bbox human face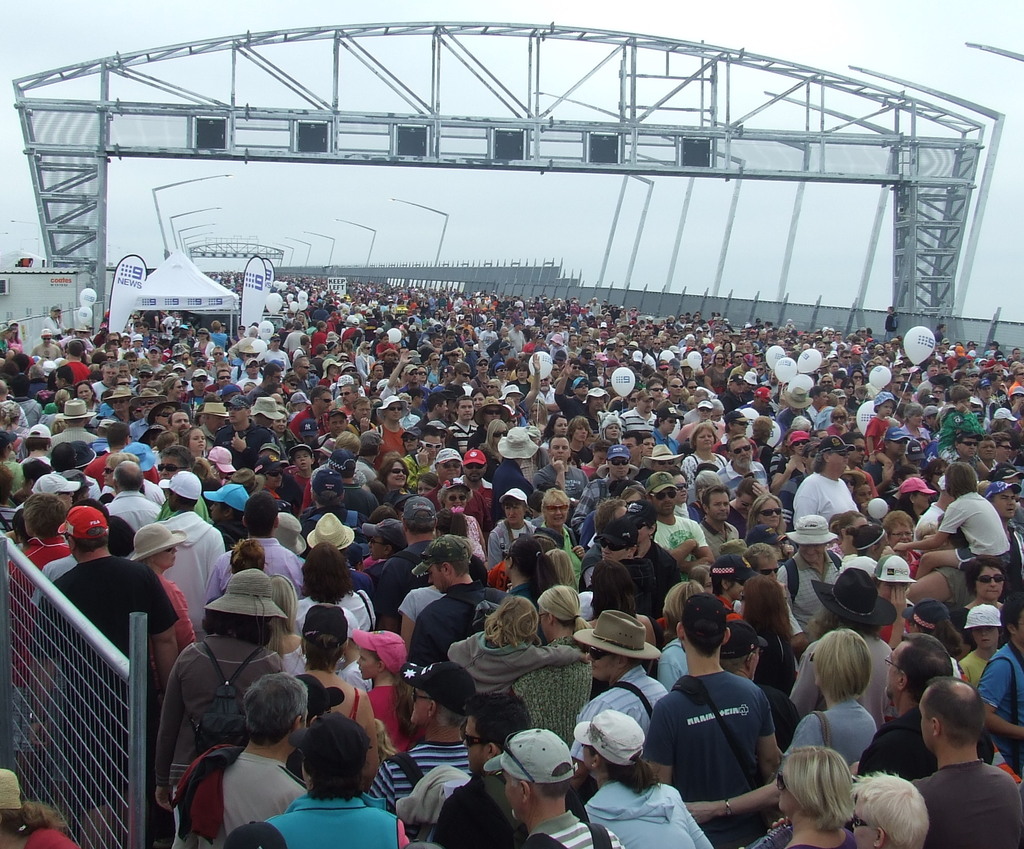
BBox(695, 396, 705, 405)
